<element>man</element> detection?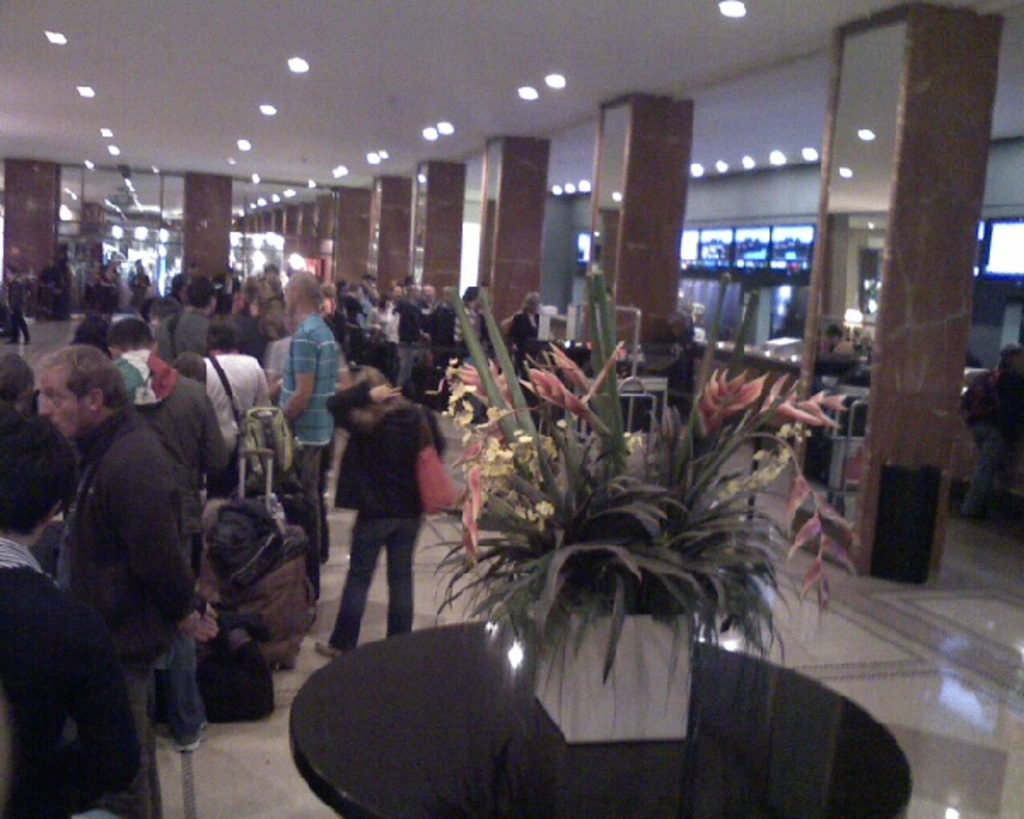
(457,285,507,377)
